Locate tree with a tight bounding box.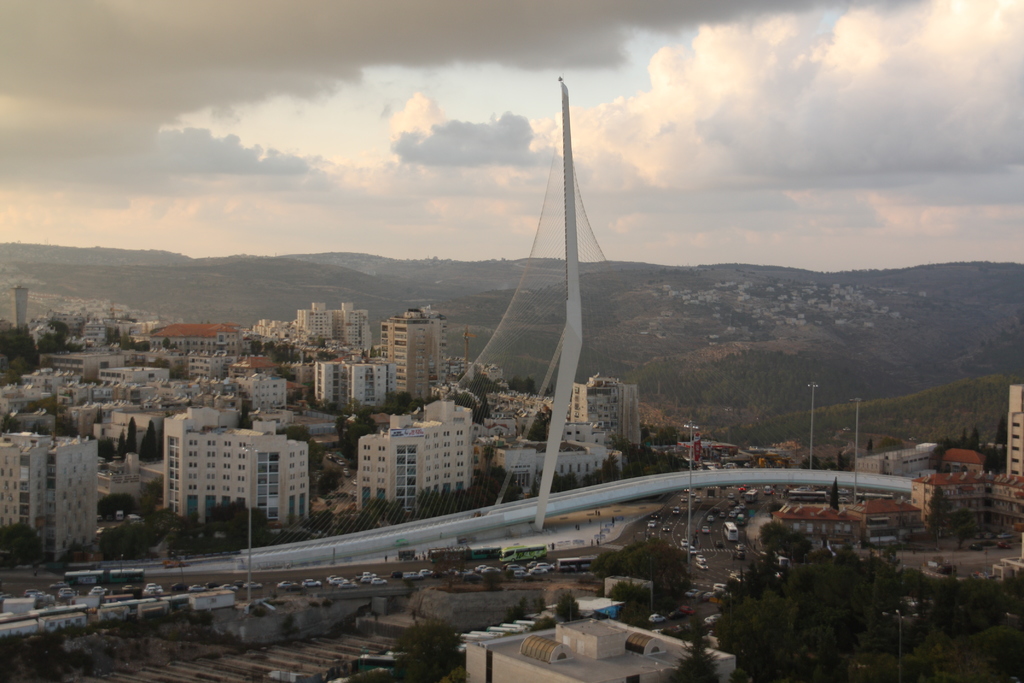
[957, 424, 968, 452].
